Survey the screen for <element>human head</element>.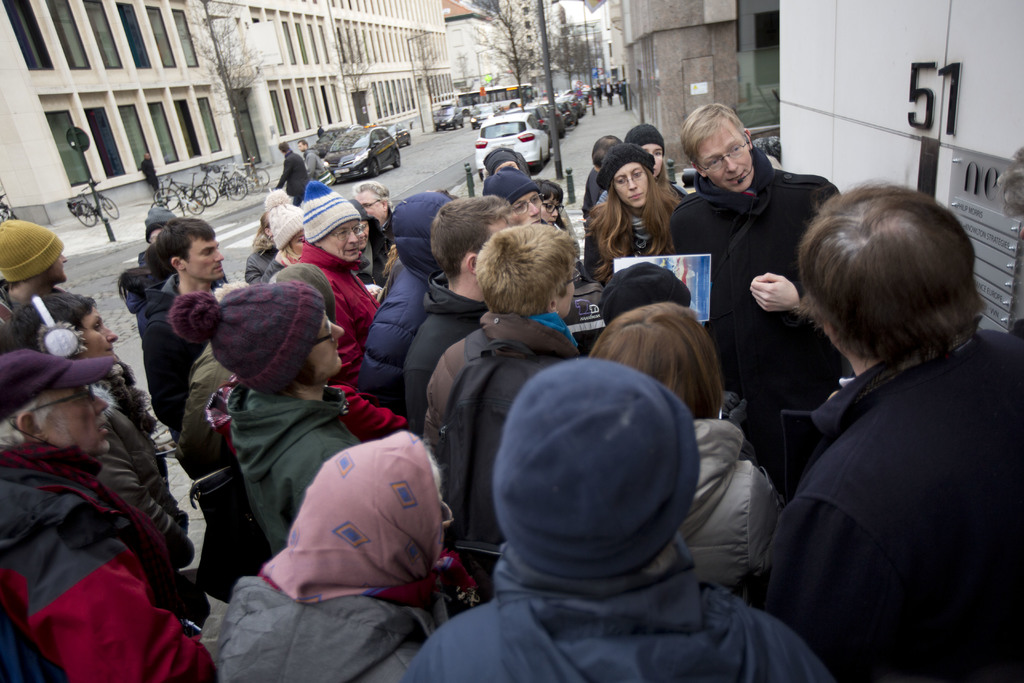
Survey found: (x1=349, y1=199, x2=374, y2=252).
